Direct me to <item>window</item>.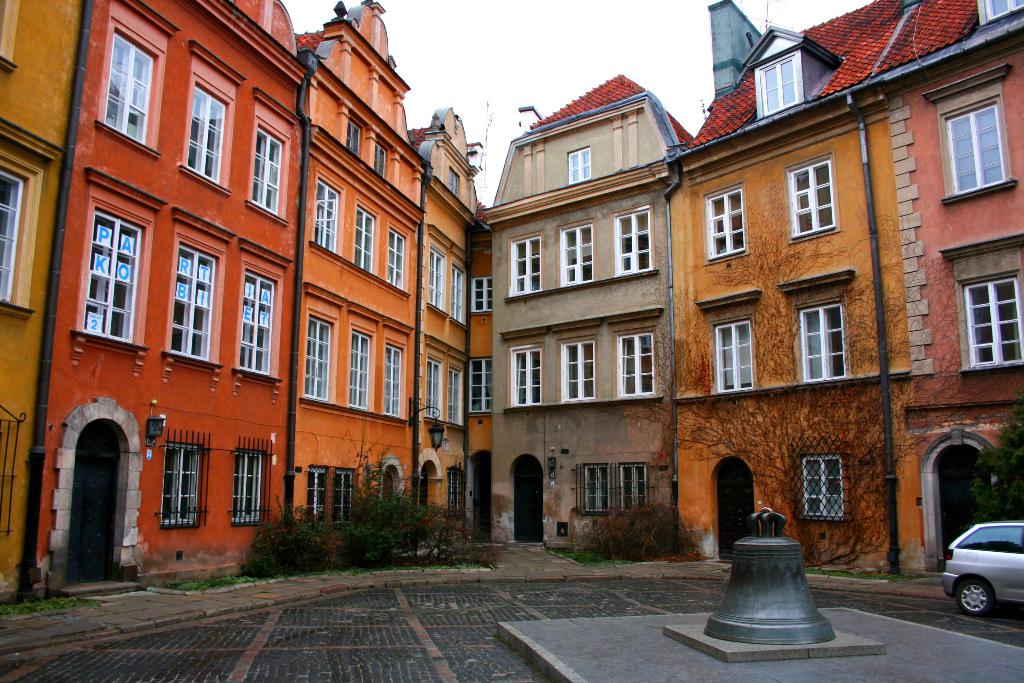
Direction: bbox(453, 265, 461, 324).
